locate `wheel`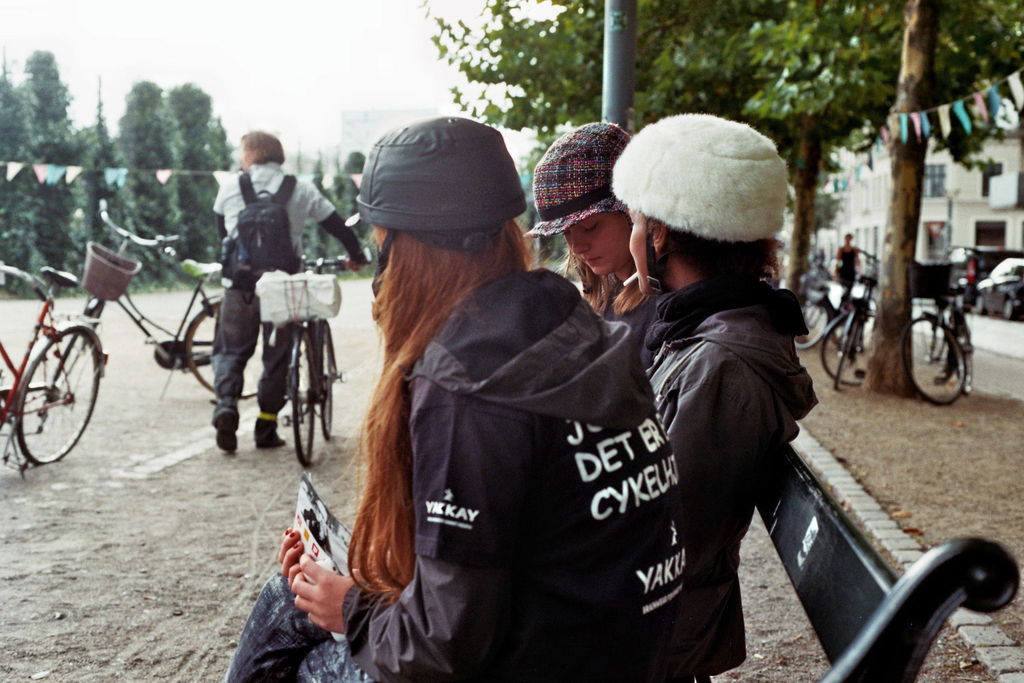
184:301:267:400
